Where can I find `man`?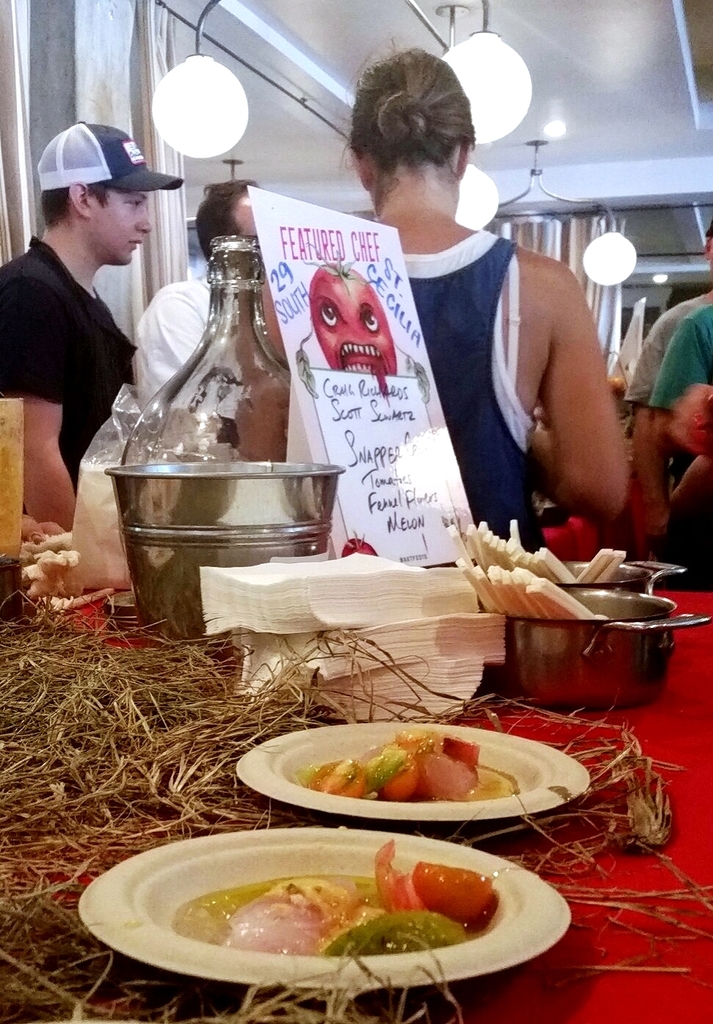
You can find it at <box>0,111,182,534</box>.
